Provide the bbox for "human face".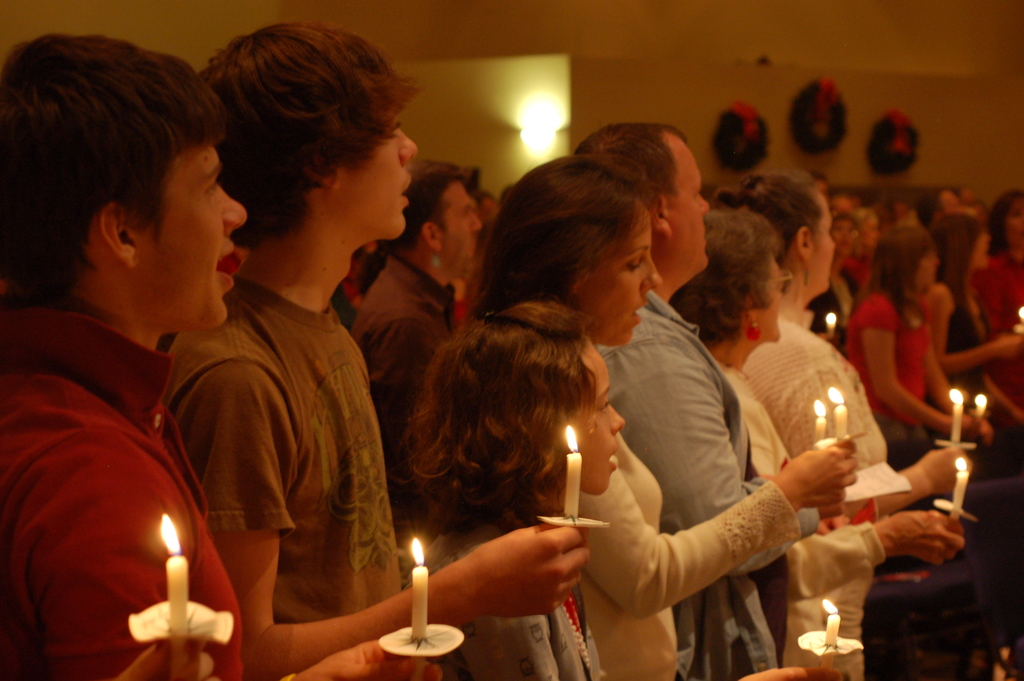
x1=148 y1=145 x2=248 y2=324.
